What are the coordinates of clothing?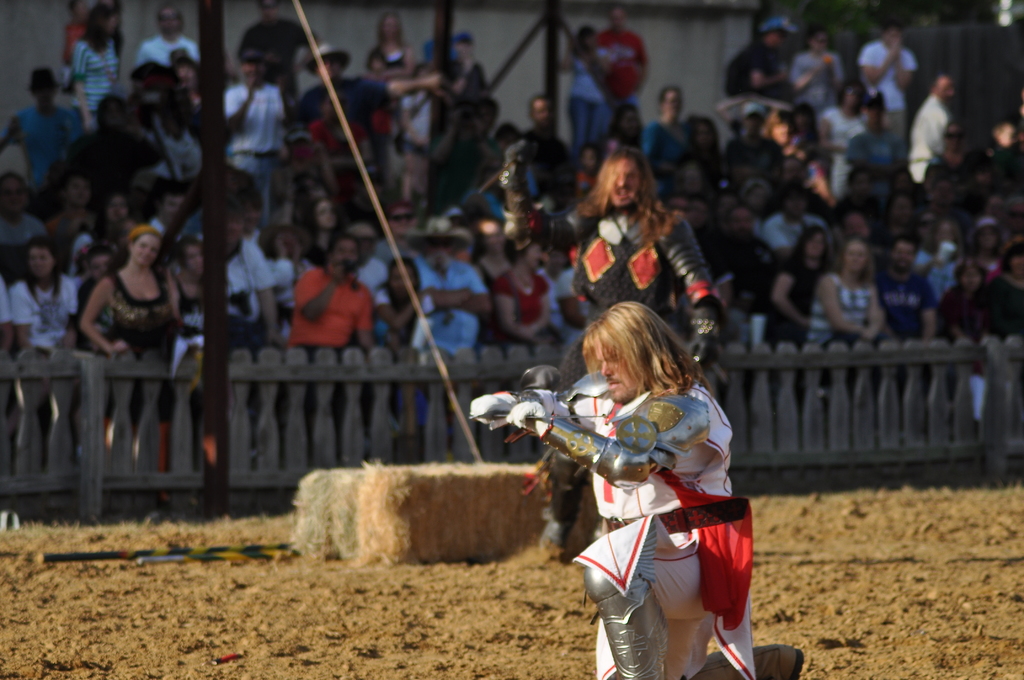
bbox(563, 52, 622, 136).
